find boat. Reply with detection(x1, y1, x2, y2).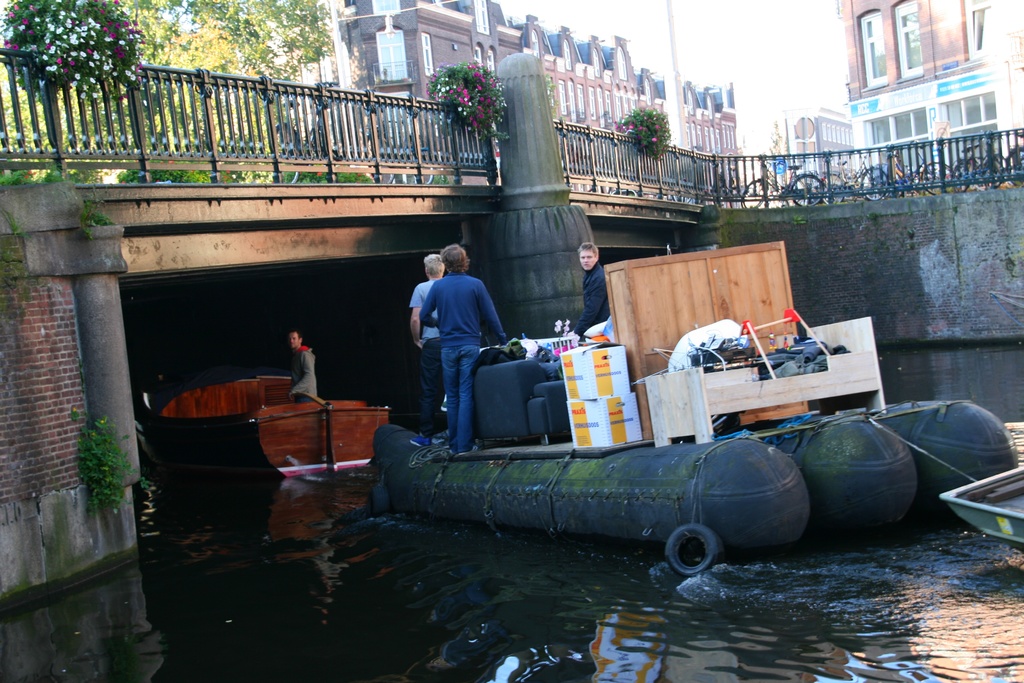
detection(366, 242, 1018, 570).
